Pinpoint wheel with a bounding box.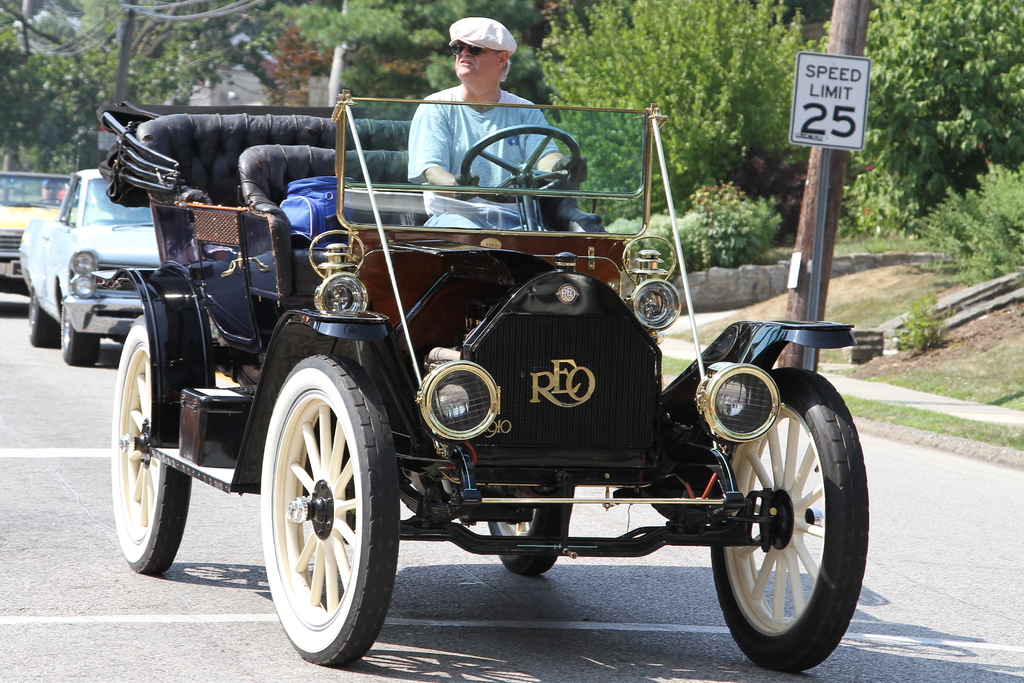
105,315,199,572.
